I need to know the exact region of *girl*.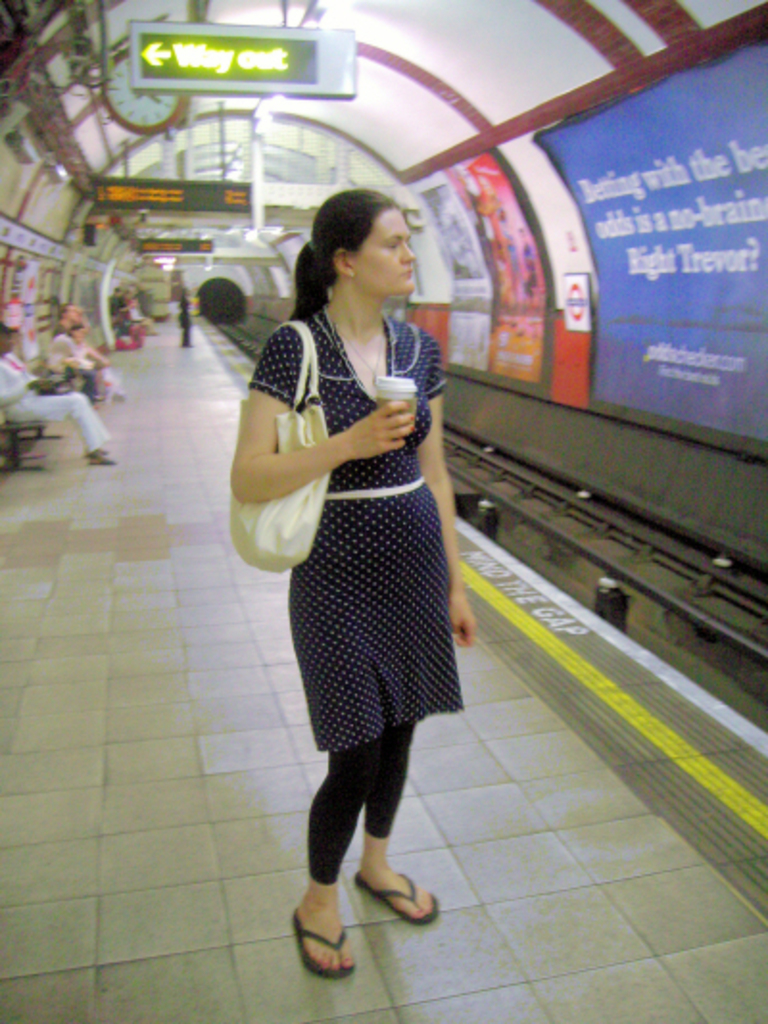
Region: box=[227, 186, 474, 982].
